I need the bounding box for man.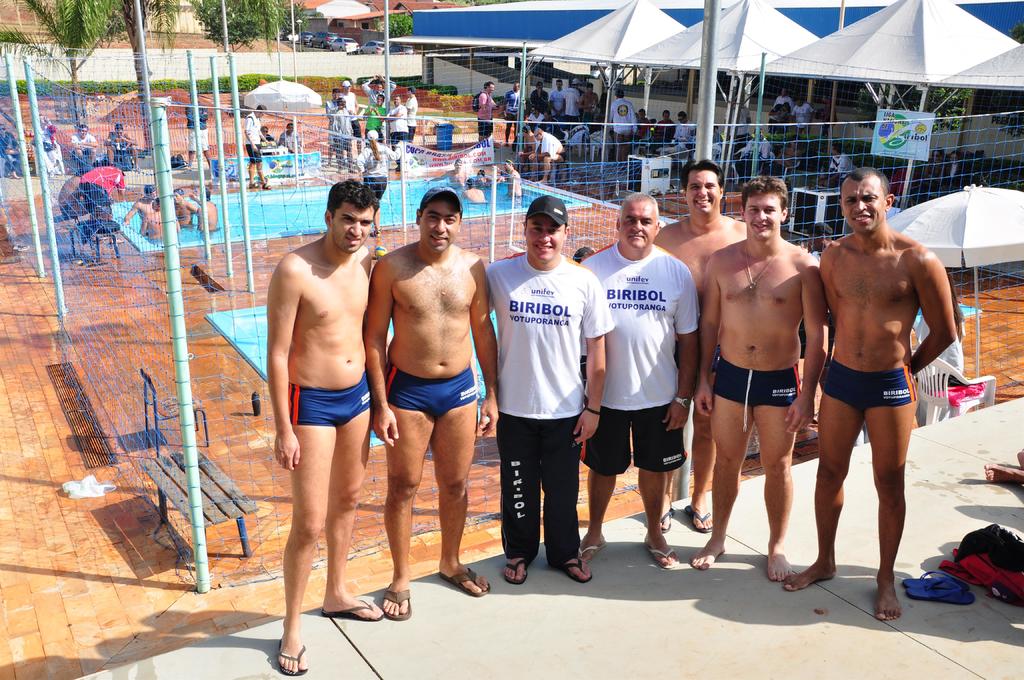
Here it is: bbox(546, 78, 567, 122).
